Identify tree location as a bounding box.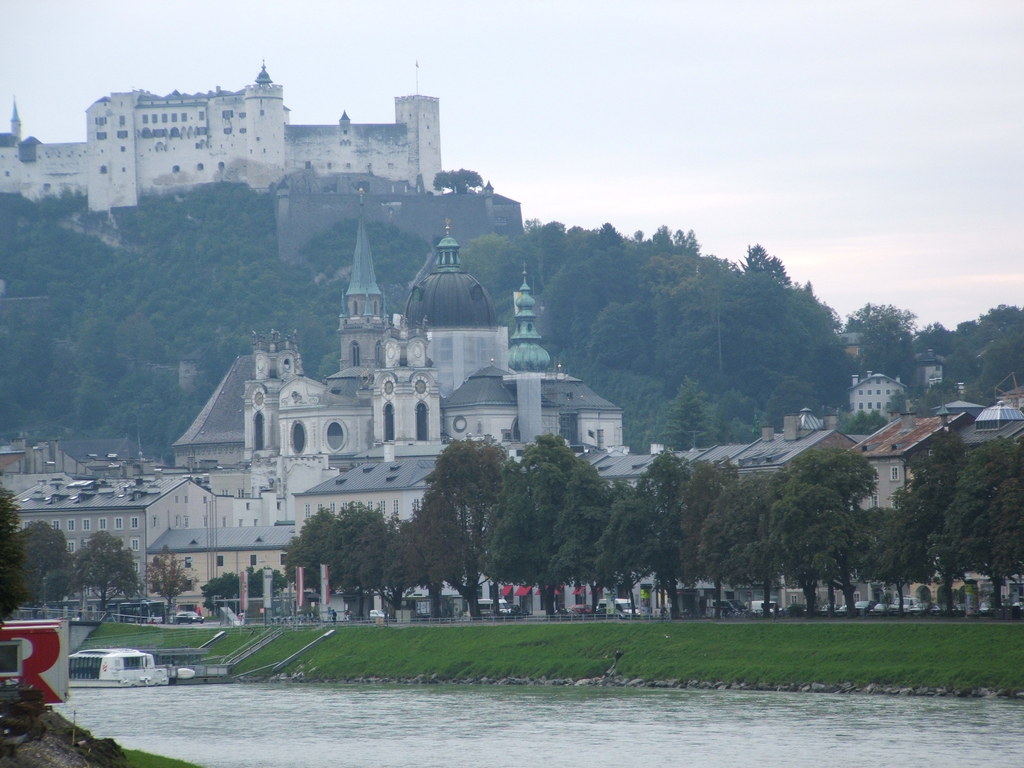
[left=778, top=412, right=870, bottom=626].
